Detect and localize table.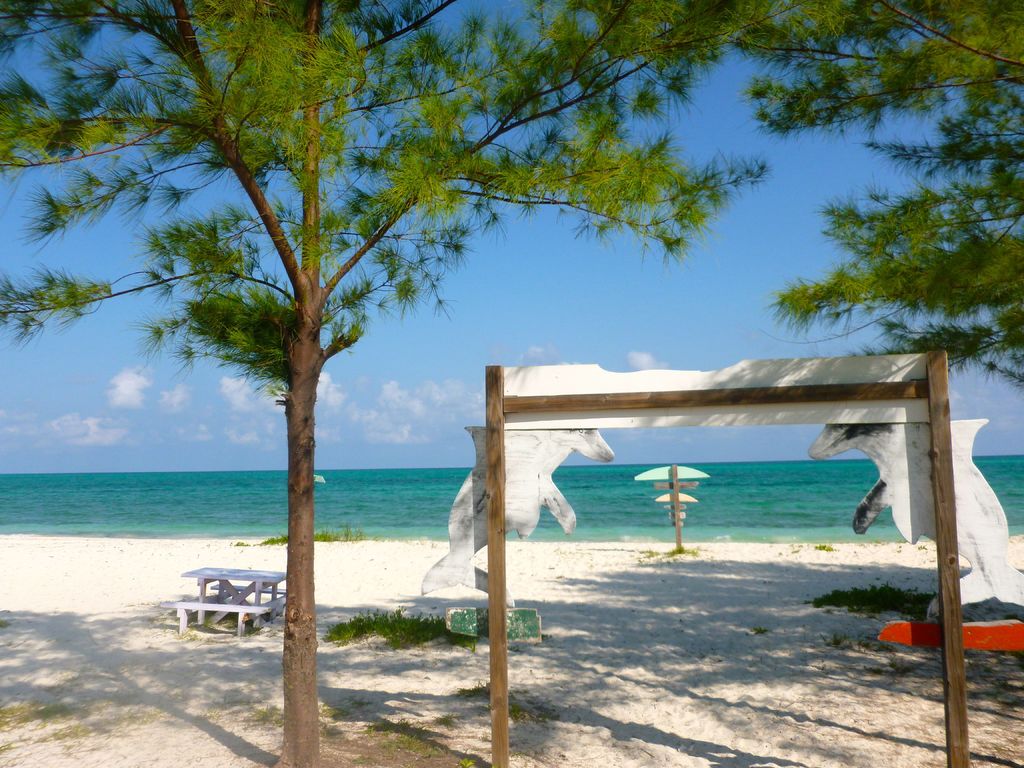
Localized at (left=175, top=554, right=296, bottom=607).
